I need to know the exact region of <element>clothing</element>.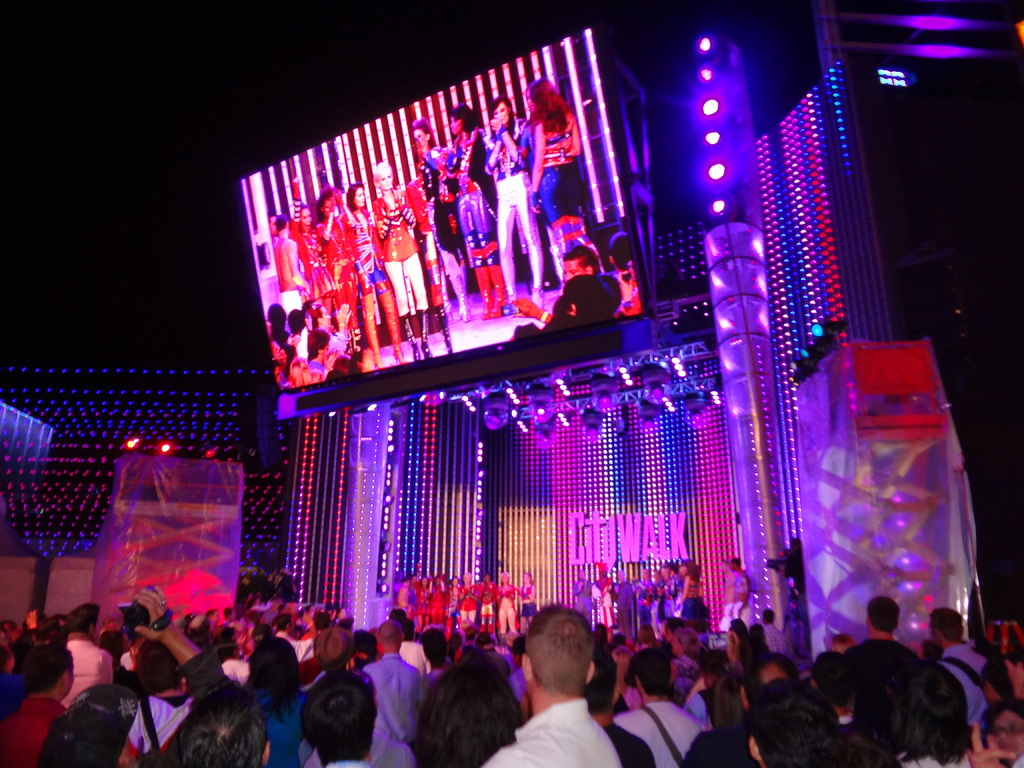
Region: crop(0, 694, 62, 767).
